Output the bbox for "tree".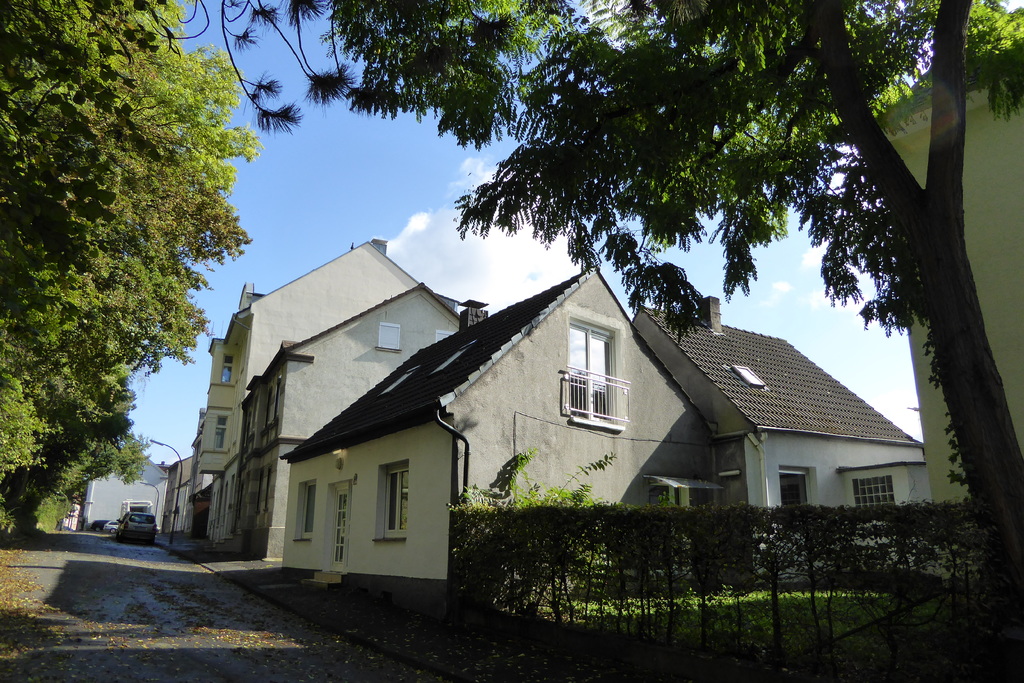
pyautogui.locateOnScreen(216, 0, 1023, 598).
